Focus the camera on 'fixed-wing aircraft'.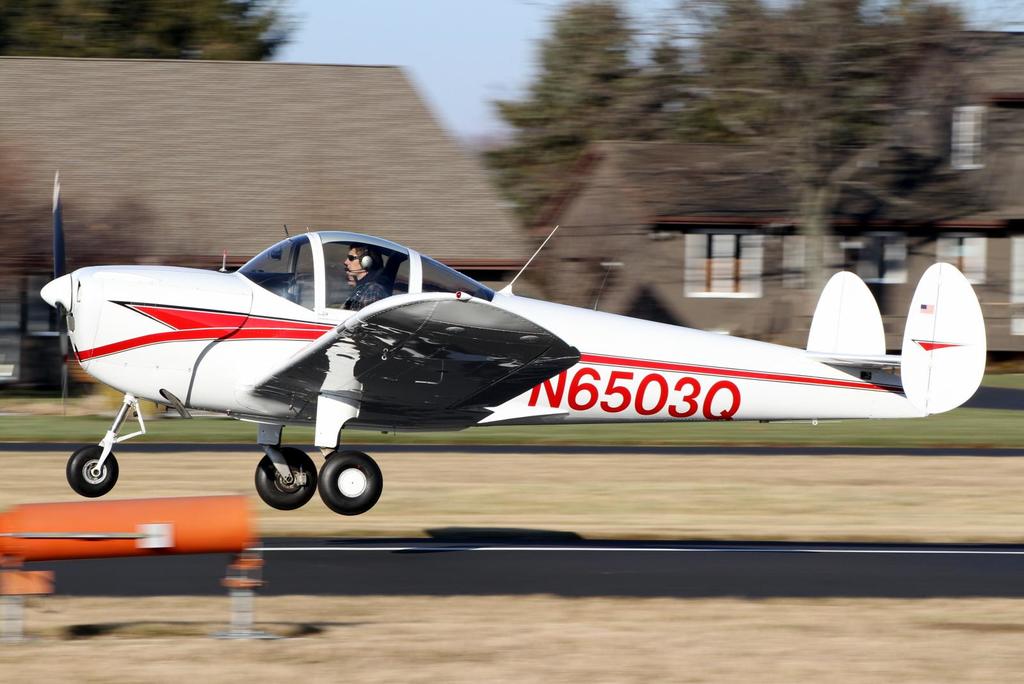
Focus region: crop(24, 174, 991, 519).
